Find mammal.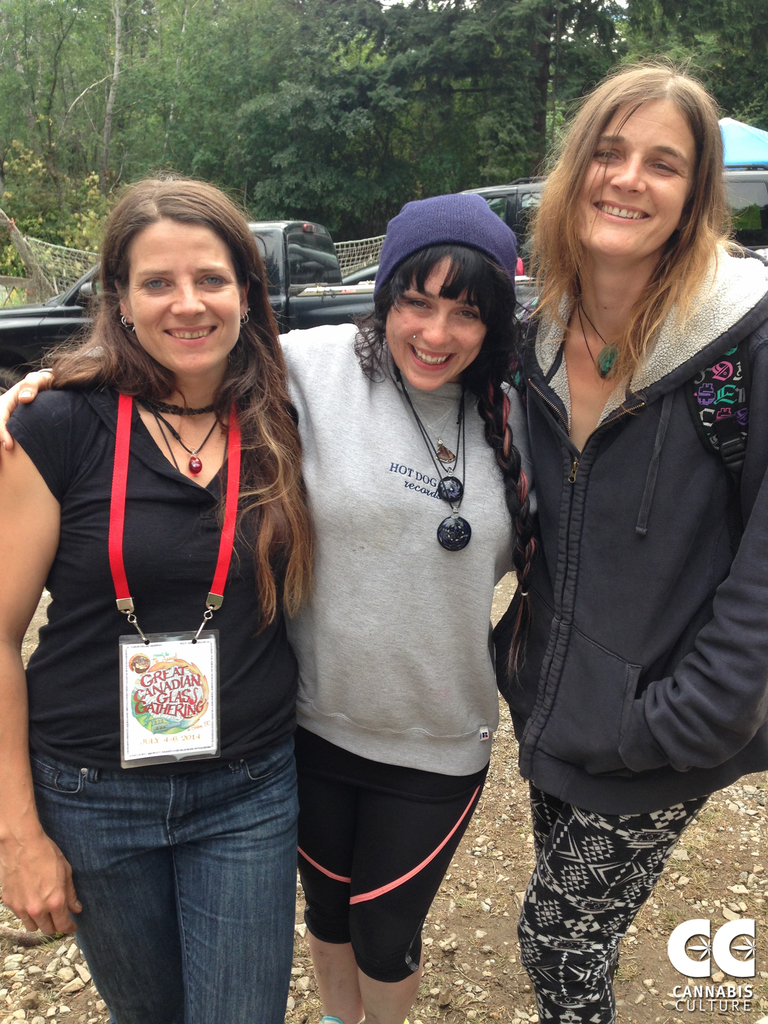
select_region(0, 186, 534, 1023).
